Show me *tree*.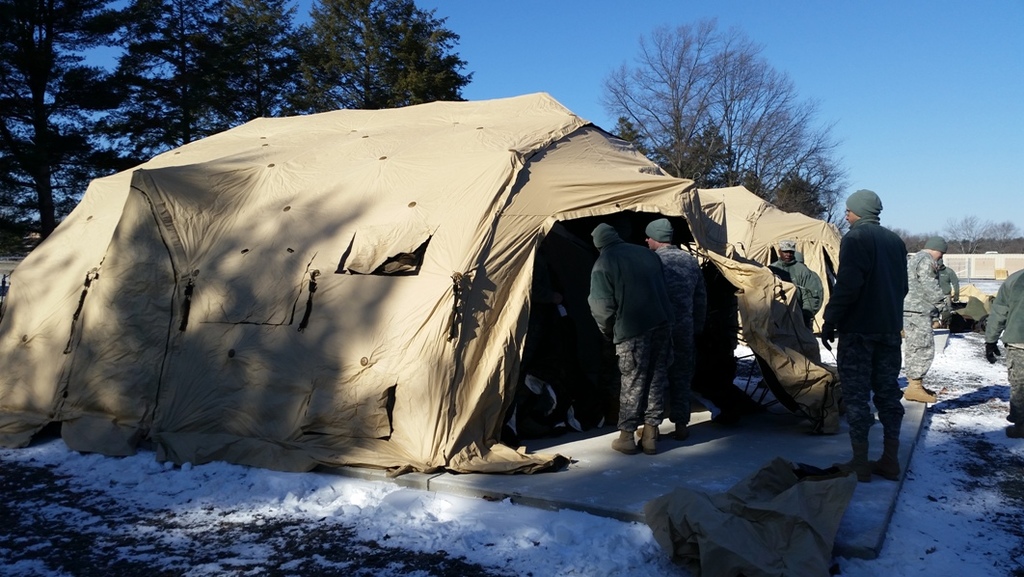
*tree* is here: (593,31,862,217).
